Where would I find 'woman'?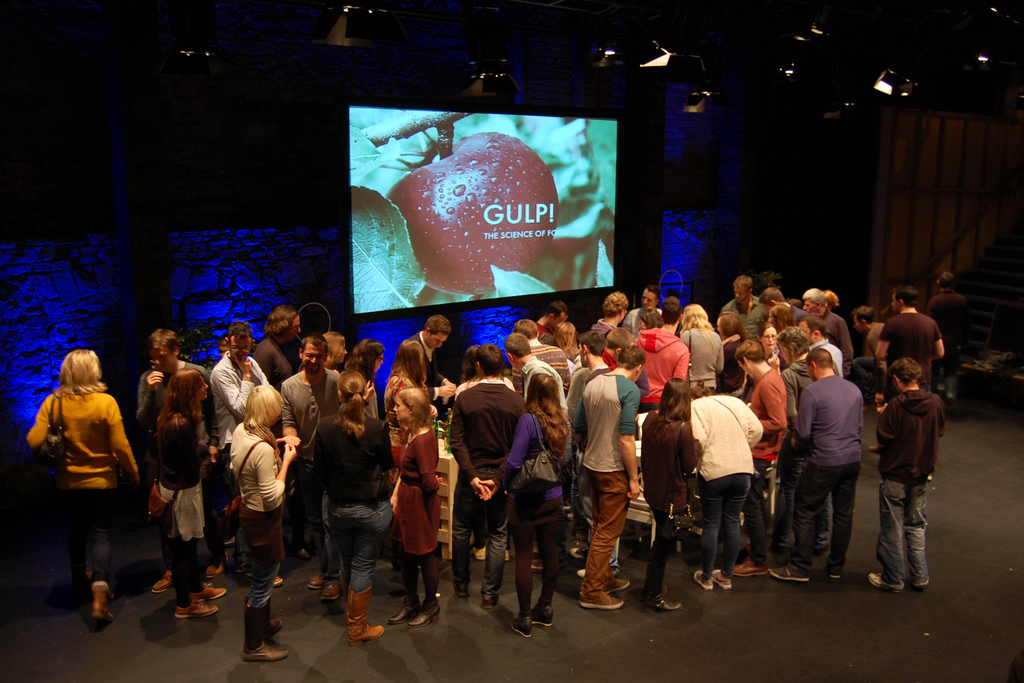
At region(639, 308, 661, 333).
